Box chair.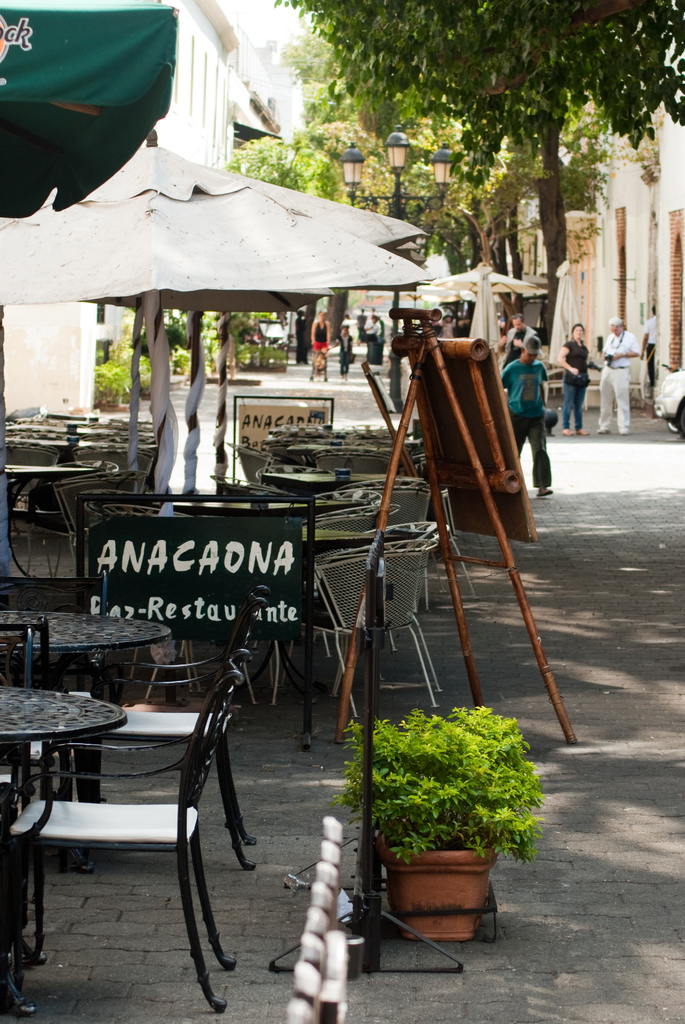
(x1=314, y1=487, x2=381, y2=520).
